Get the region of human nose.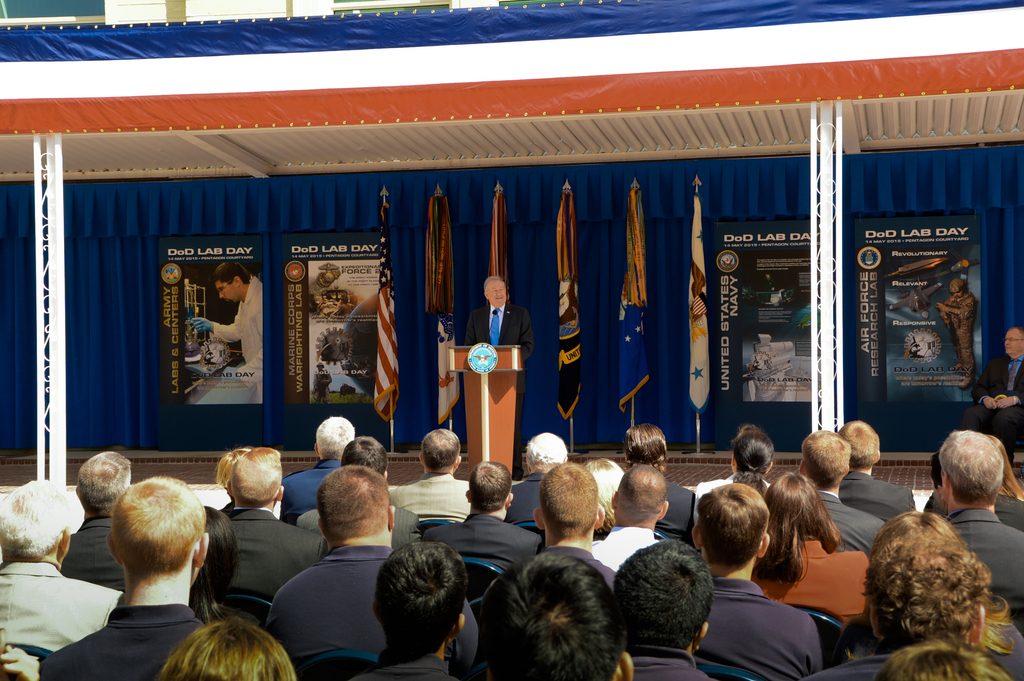
region(220, 291, 225, 300).
